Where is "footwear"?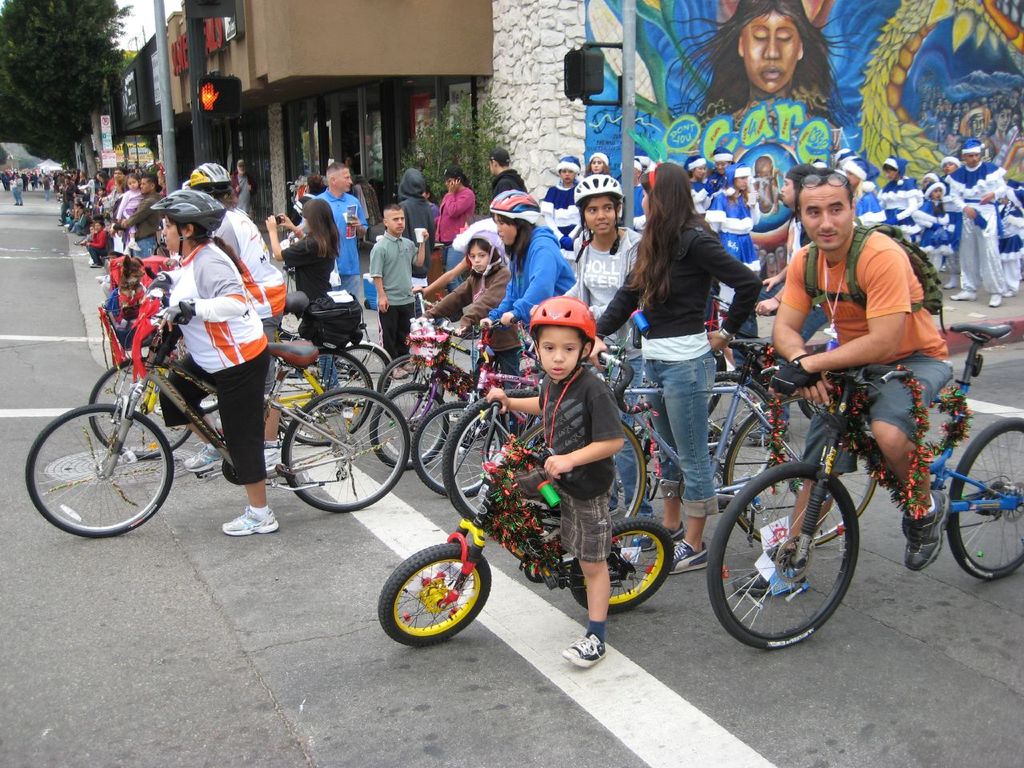
[734,571,807,595].
